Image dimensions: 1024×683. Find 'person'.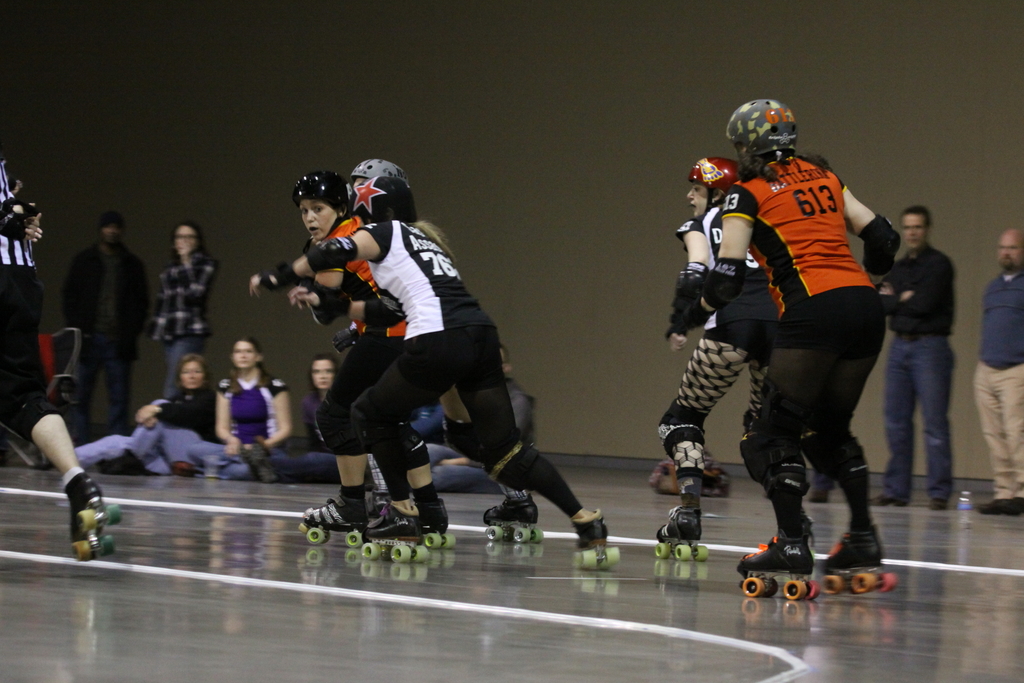
box(650, 154, 780, 542).
